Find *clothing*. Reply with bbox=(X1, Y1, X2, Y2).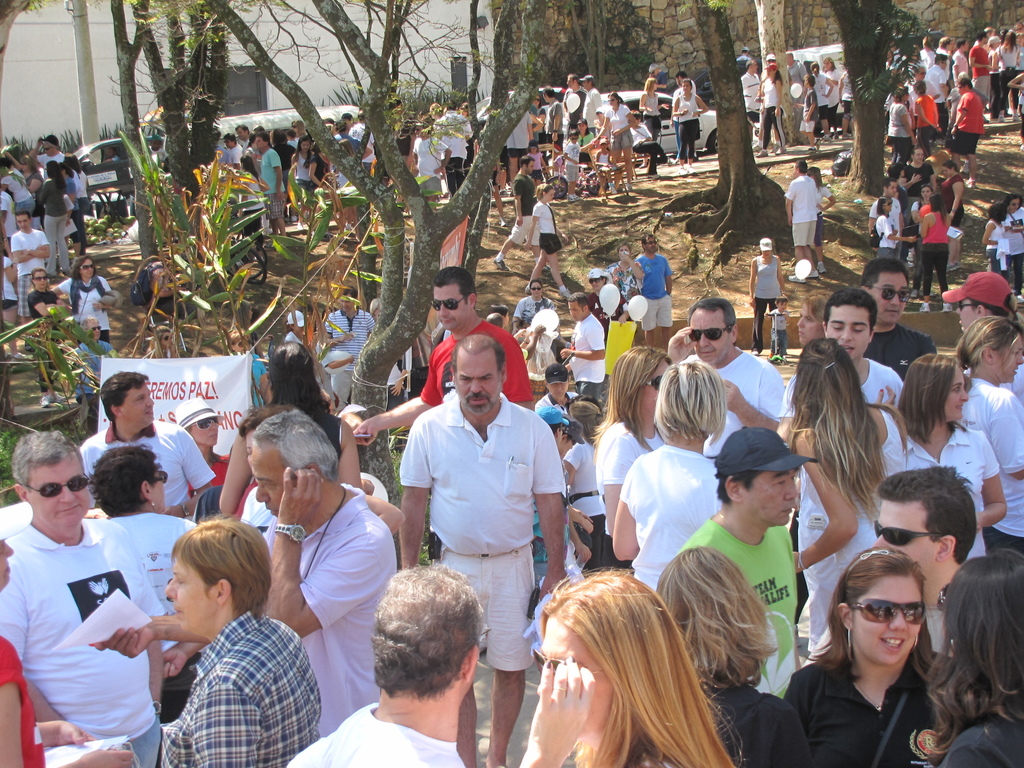
bbox=(37, 179, 71, 274).
